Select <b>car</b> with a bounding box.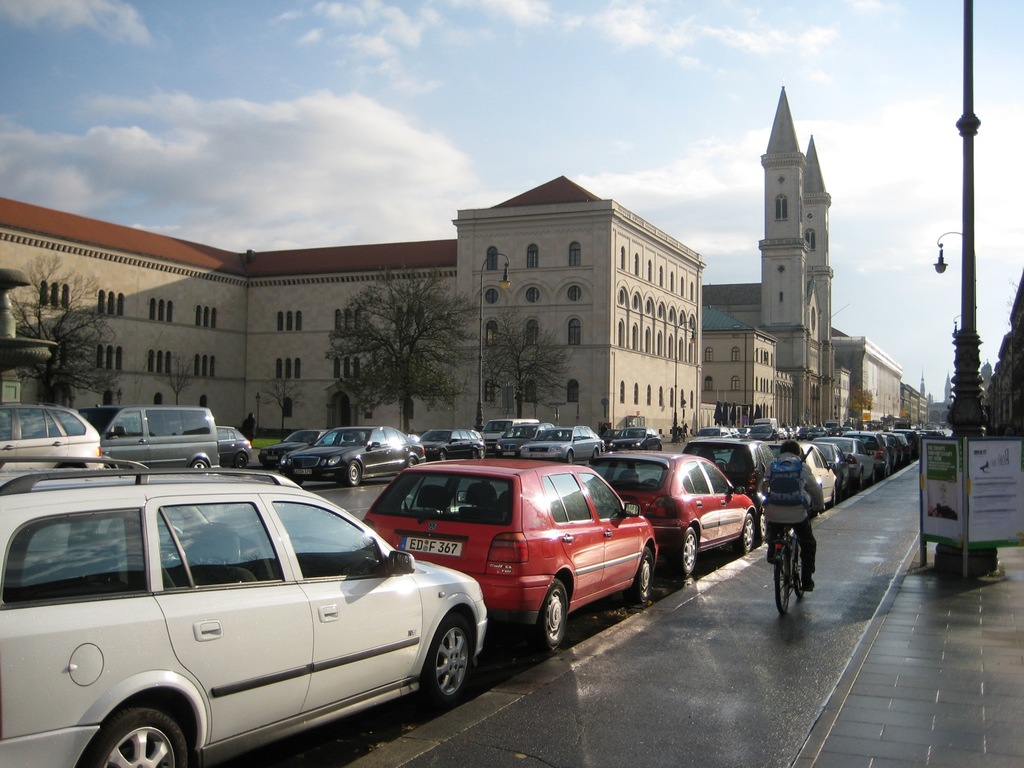
[x1=215, y1=426, x2=253, y2=474].
